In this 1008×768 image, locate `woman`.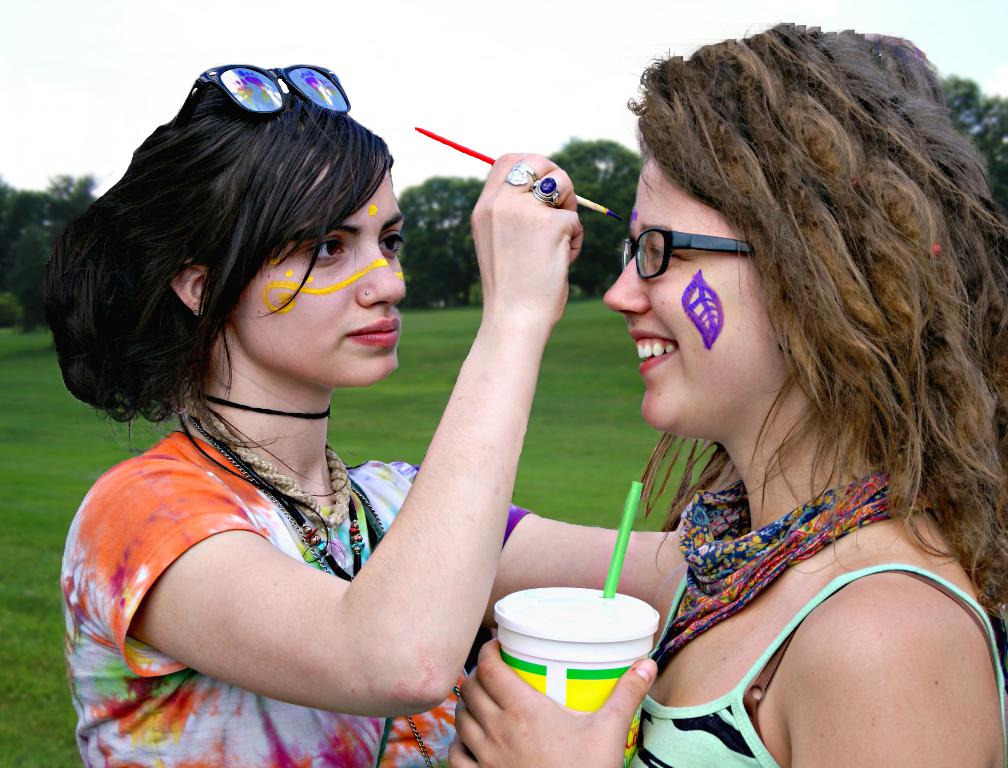
Bounding box: (518, 8, 1000, 767).
